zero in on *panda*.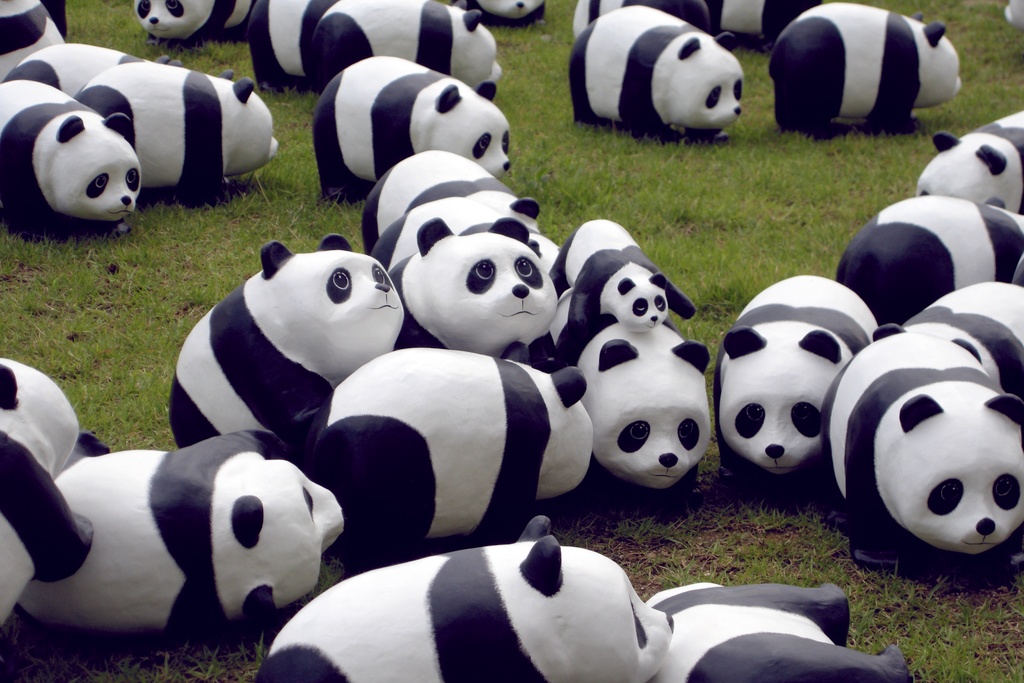
Zeroed in: 70, 58, 278, 207.
